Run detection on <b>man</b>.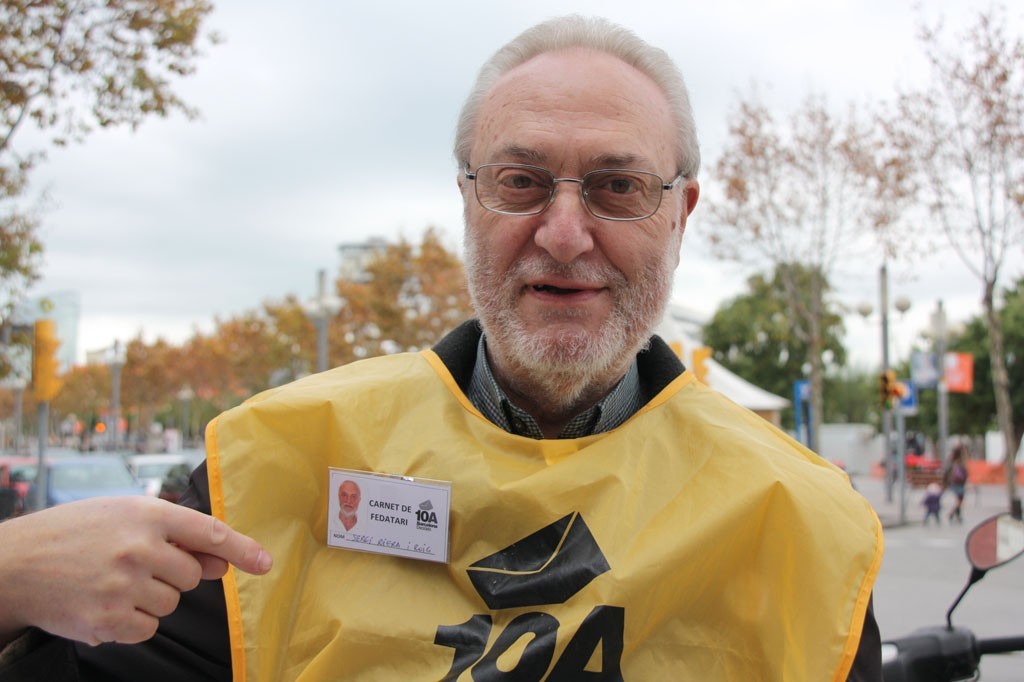
Result: box=[160, 33, 915, 681].
